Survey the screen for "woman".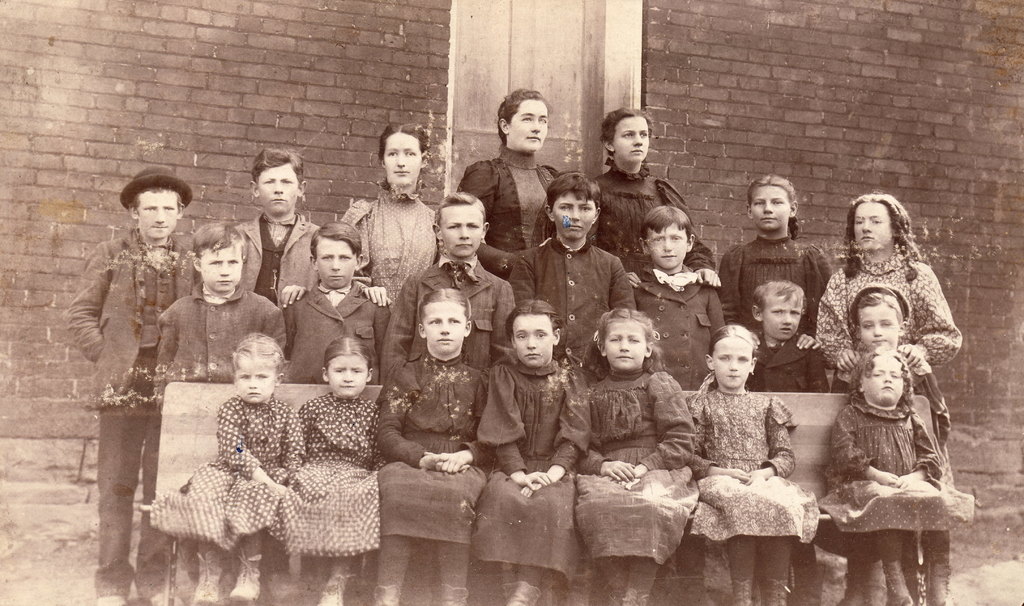
Survey found: pyautogui.locateOnScreen(461, 79, 572, 282).
